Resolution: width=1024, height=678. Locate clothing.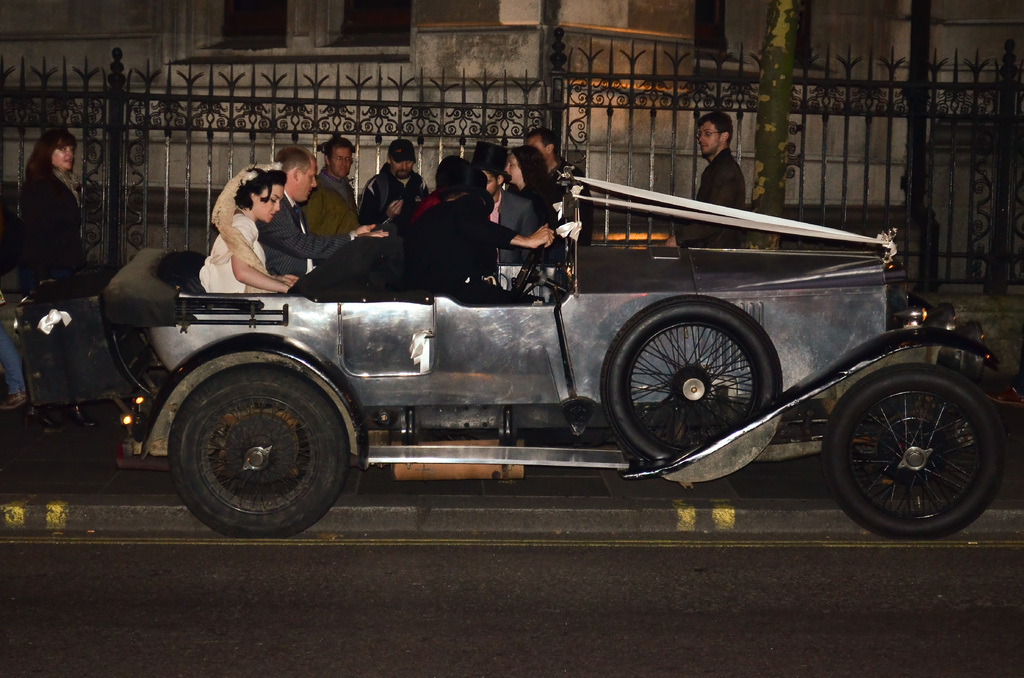
pyautogui.locateOnScreen(497, 183, 539, 236).
